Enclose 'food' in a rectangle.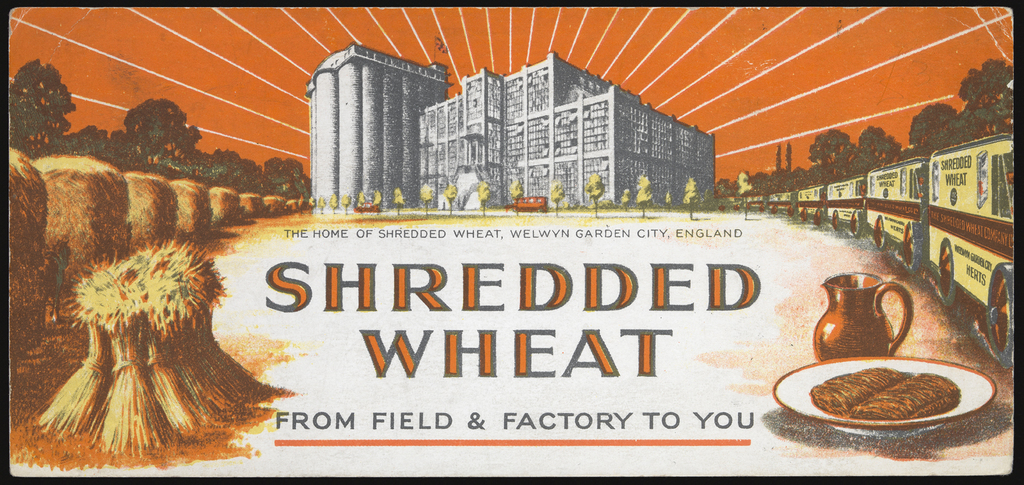
box=[798, 345, 970, 431].
